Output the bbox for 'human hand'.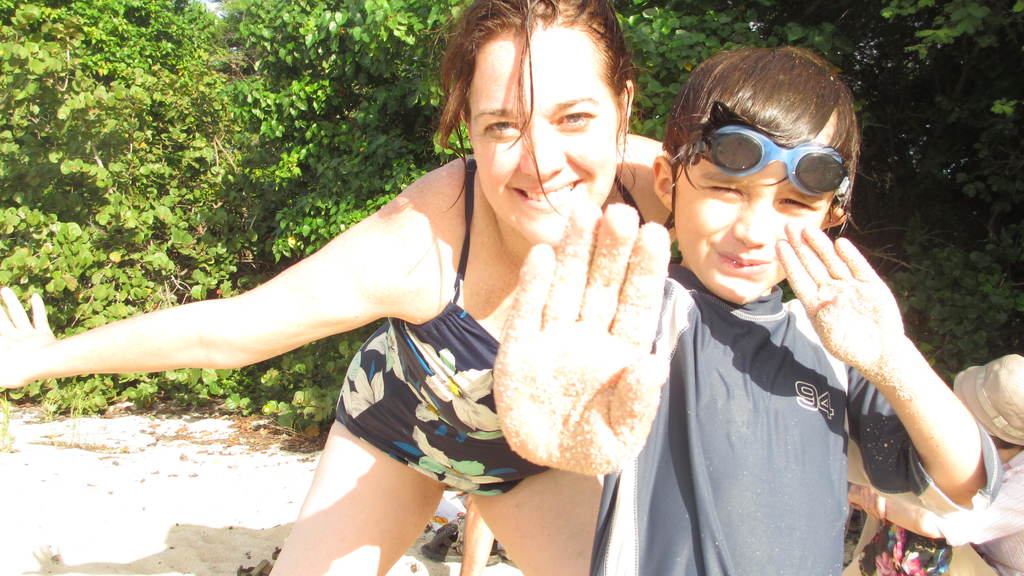
crop(0, 287, 58, 389).
